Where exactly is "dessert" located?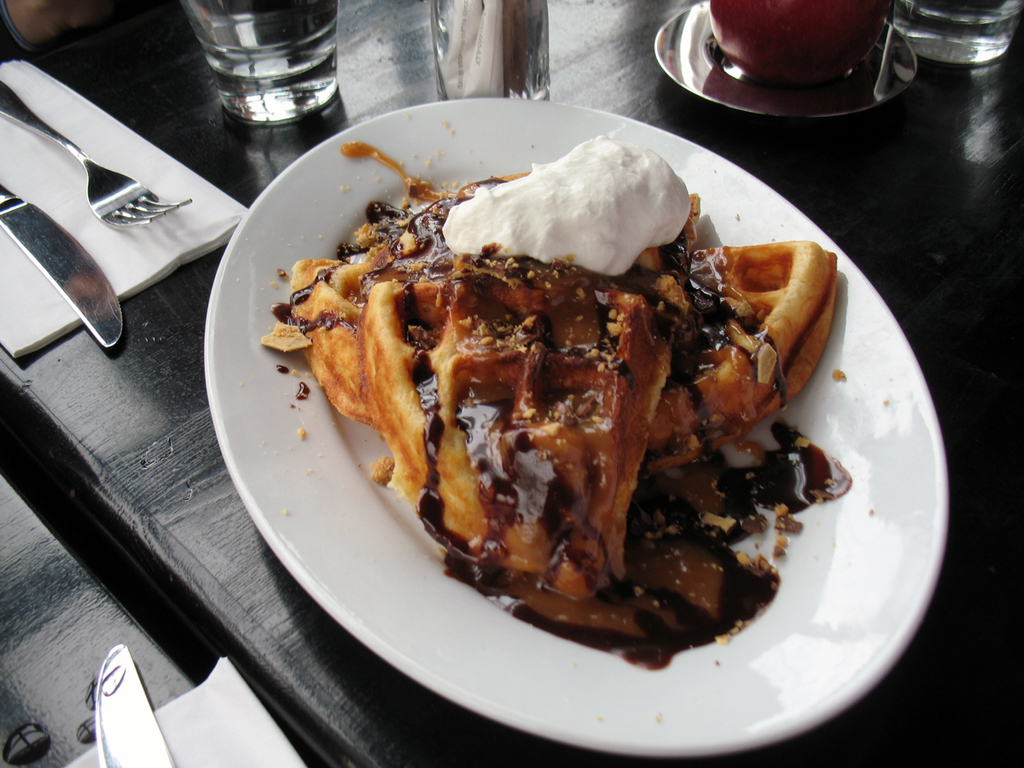
Its bounding box is left=300, top=131, right=847, bottom=649.
